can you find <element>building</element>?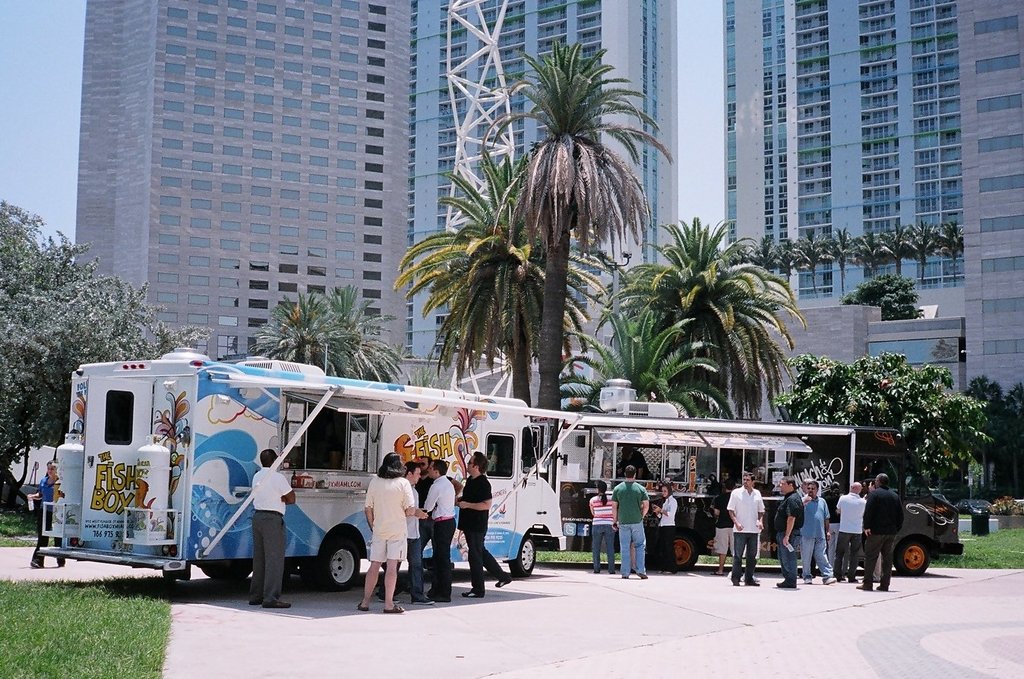
Yes, bounding box: 74,0,681,404.
